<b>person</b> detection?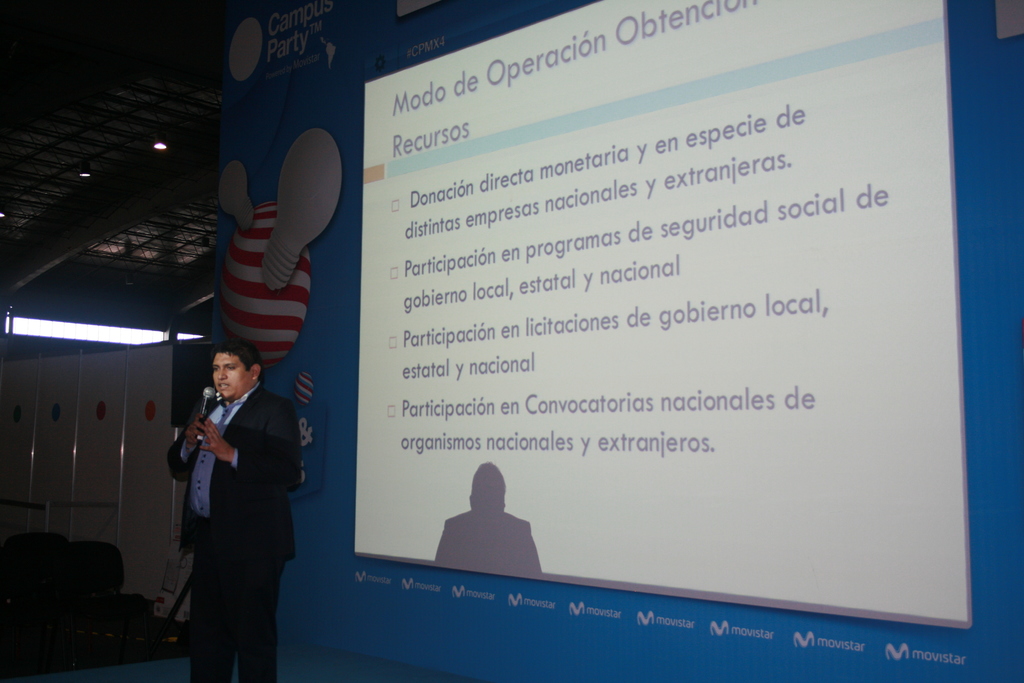
detection(164, 345, 300, 682)
